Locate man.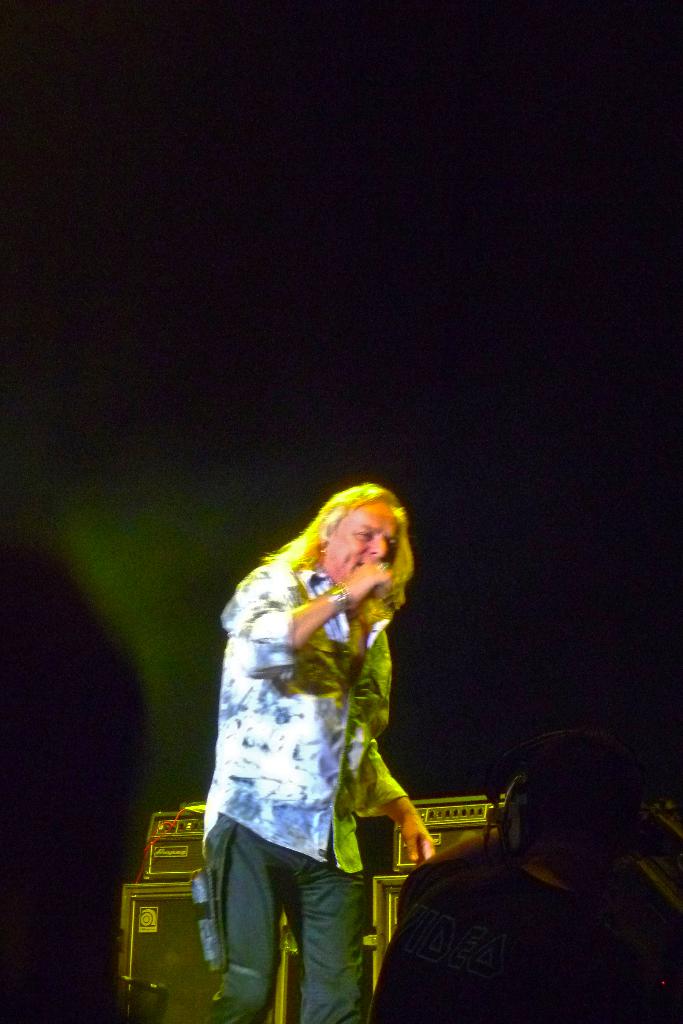
Bounding box: [198,482,446,986].
